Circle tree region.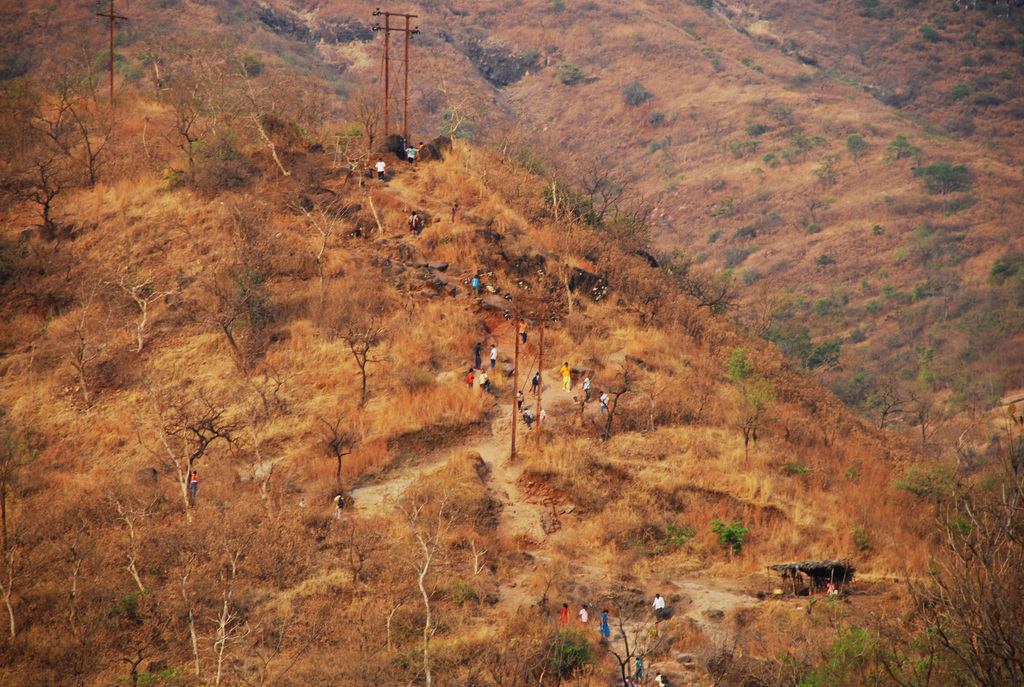
Region: [x1=28, y1=514, x2=101, y2=647].
